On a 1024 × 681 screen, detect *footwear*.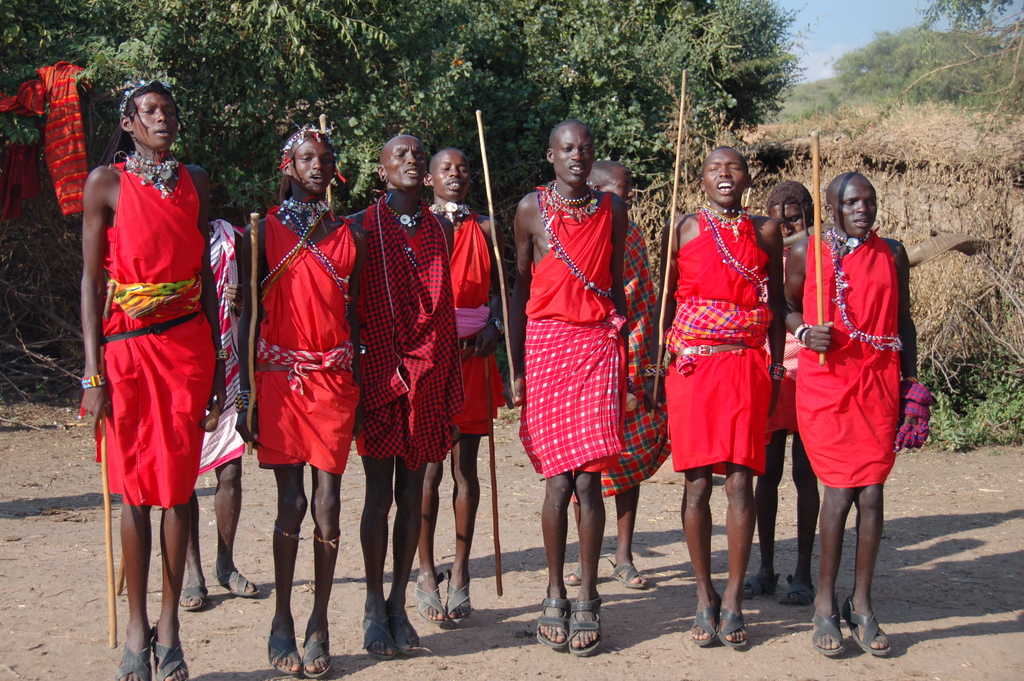
[565, 564, 584, 587].
